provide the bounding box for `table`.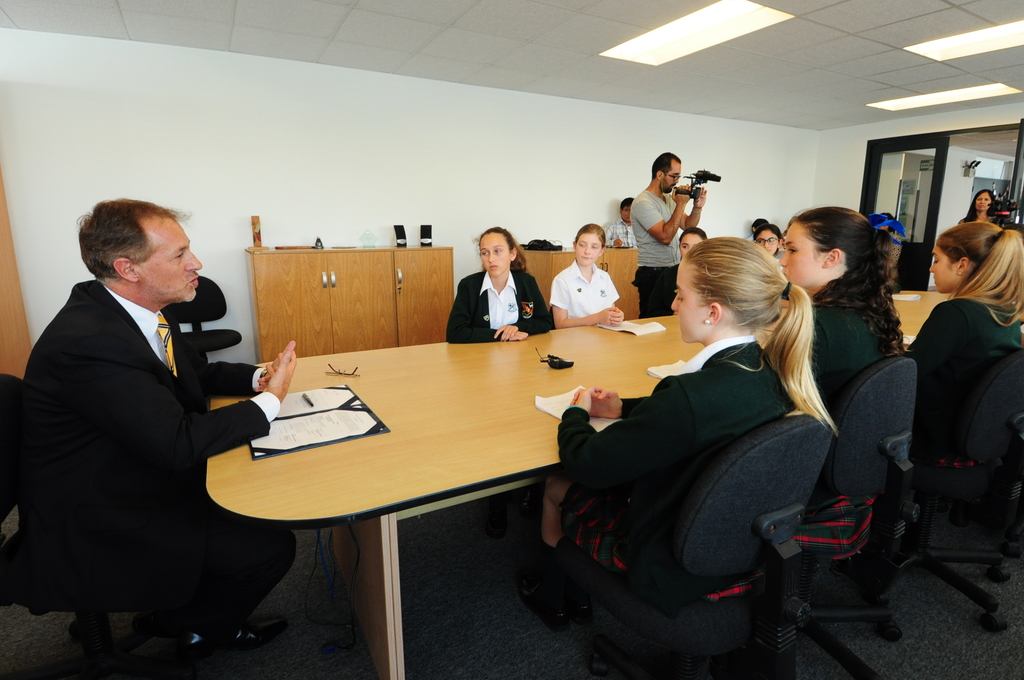
l=207, t=312, r=791, b=679.
